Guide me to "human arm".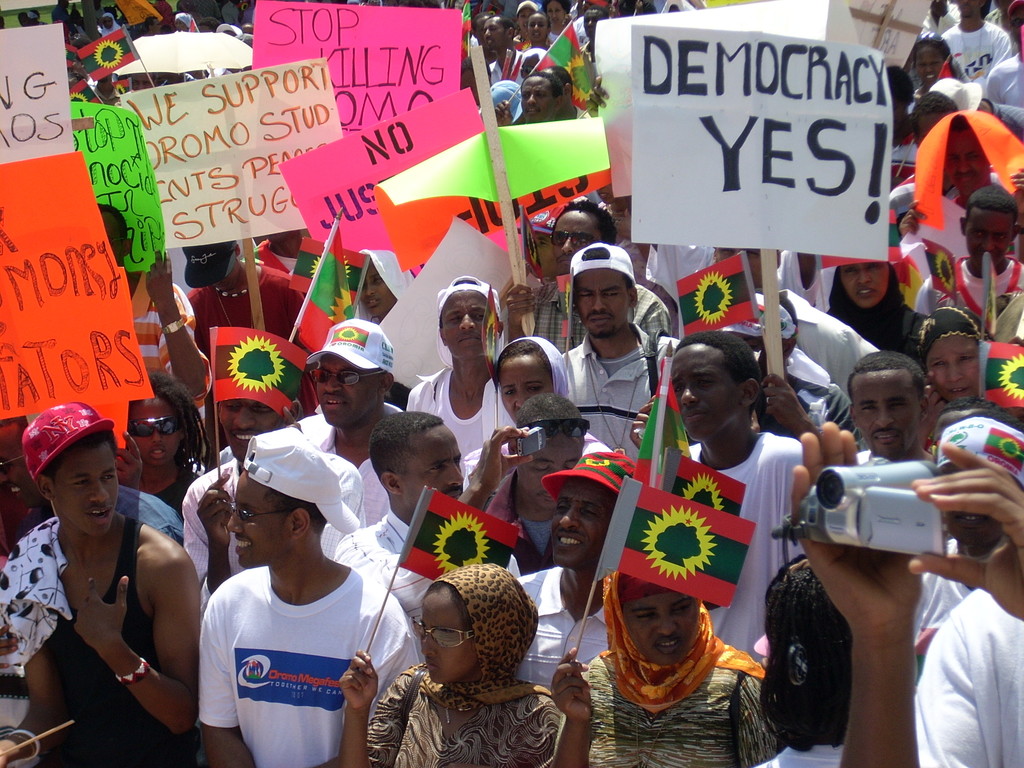
Guidance: l=490, t=99, r=525, b=129.
